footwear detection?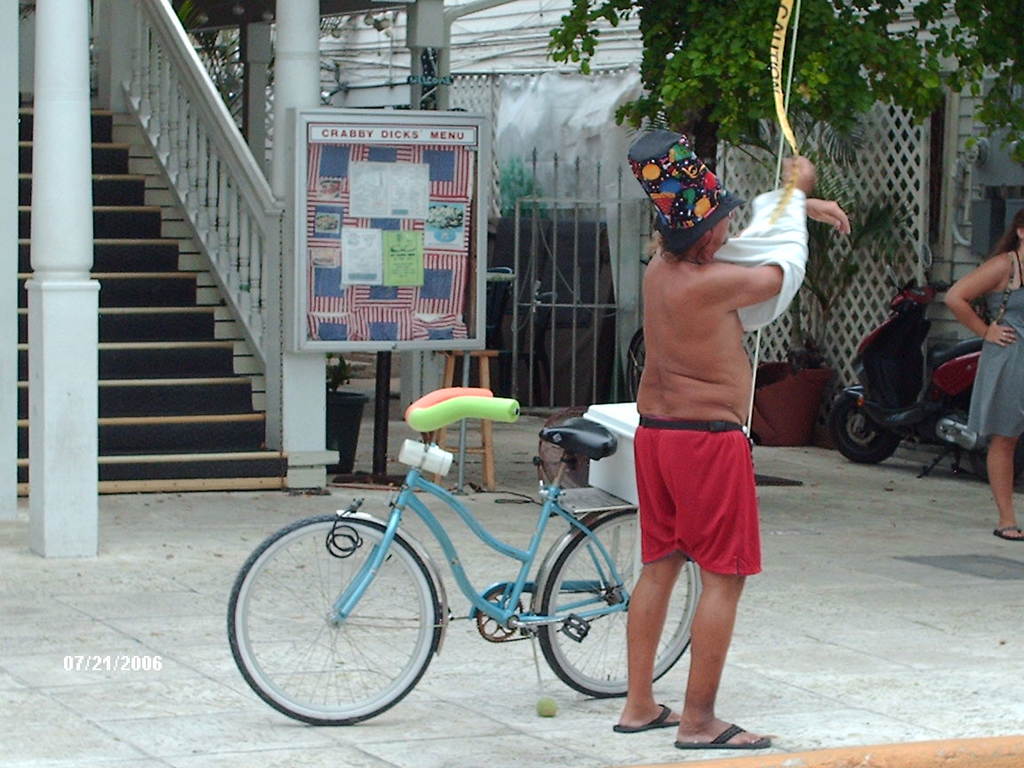
<box>992,523,1023,544</box>
